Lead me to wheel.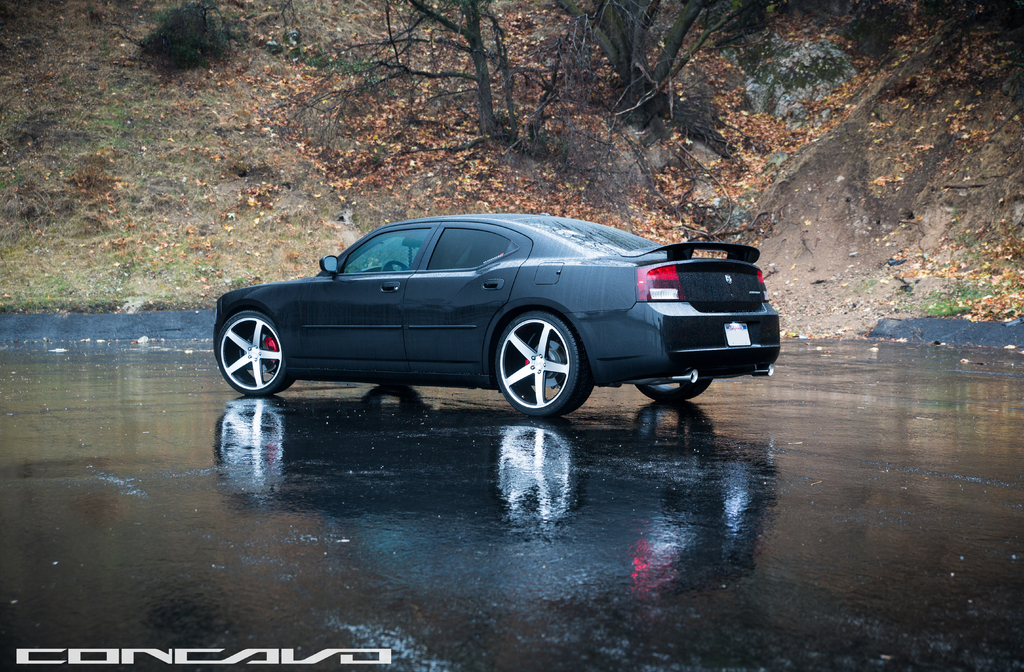
Lead to detection(634, 376, 712, 400).
